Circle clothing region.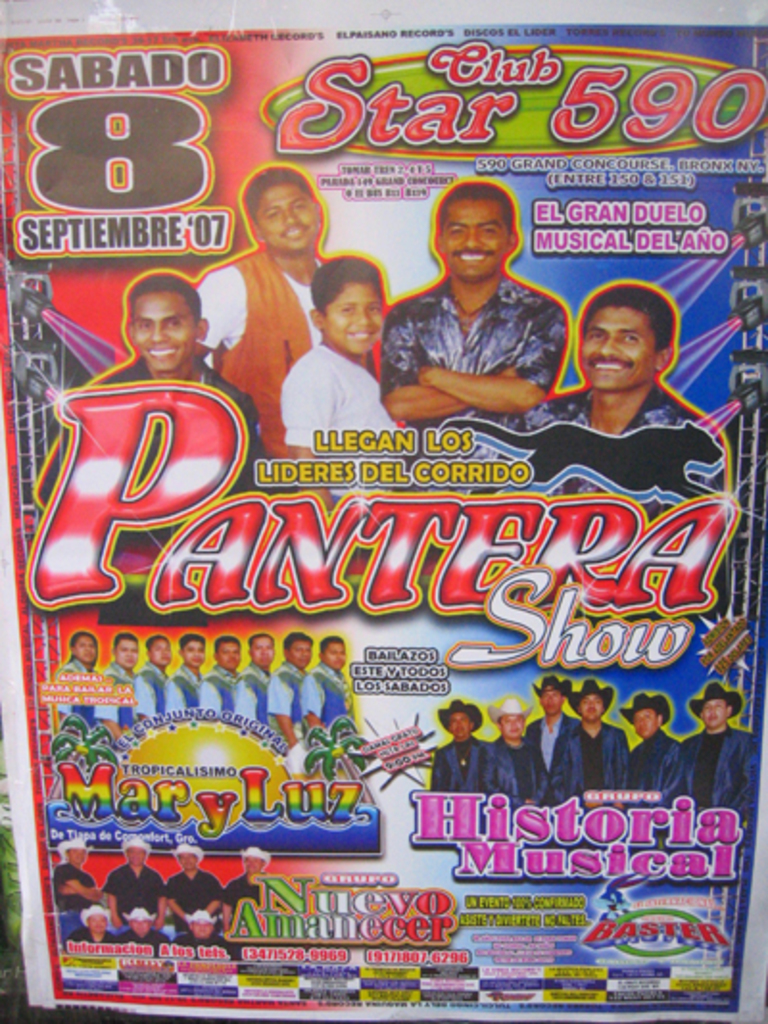
Region: l=161, t=872, r=215, b=913.
